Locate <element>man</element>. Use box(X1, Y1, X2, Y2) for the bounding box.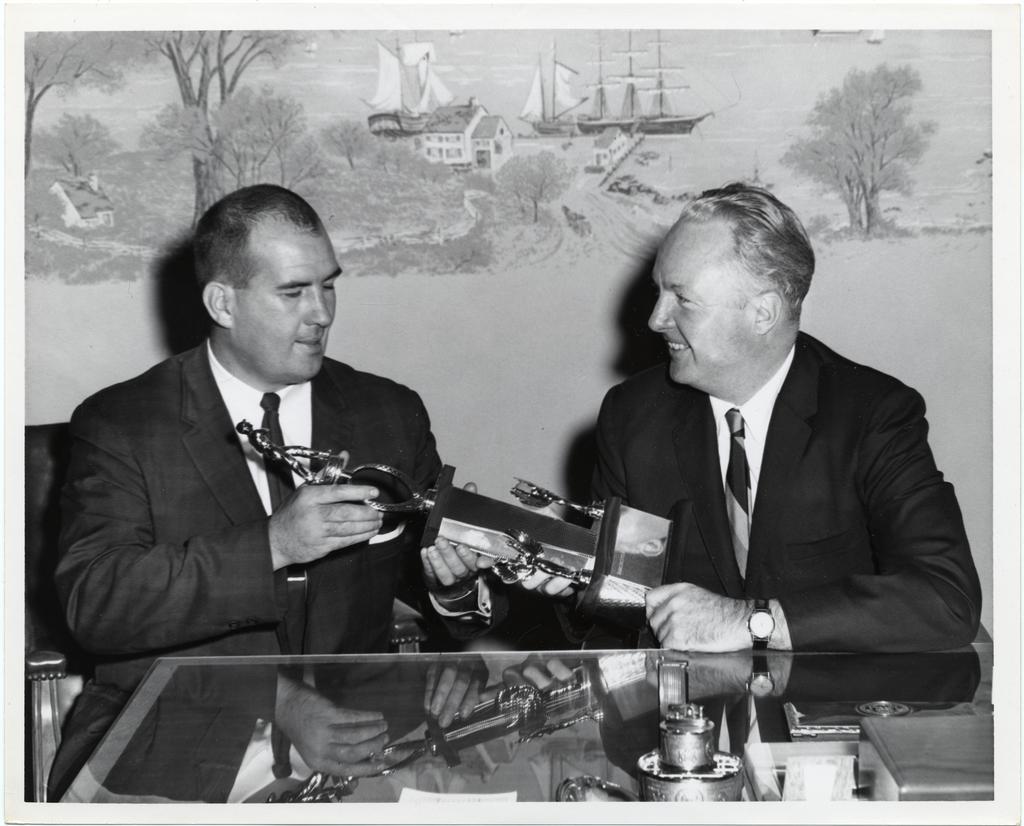
box(492, 189, 984, 654).
